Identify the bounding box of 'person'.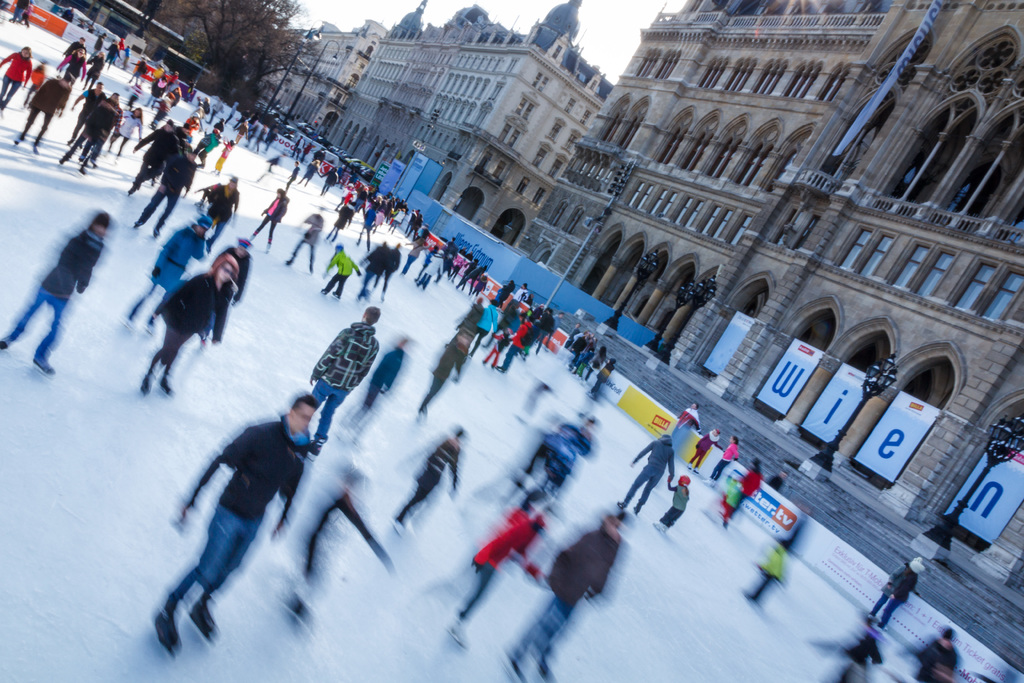
{"x1": 319, "y1": 242, "x2": 356, "y2": 293}.
